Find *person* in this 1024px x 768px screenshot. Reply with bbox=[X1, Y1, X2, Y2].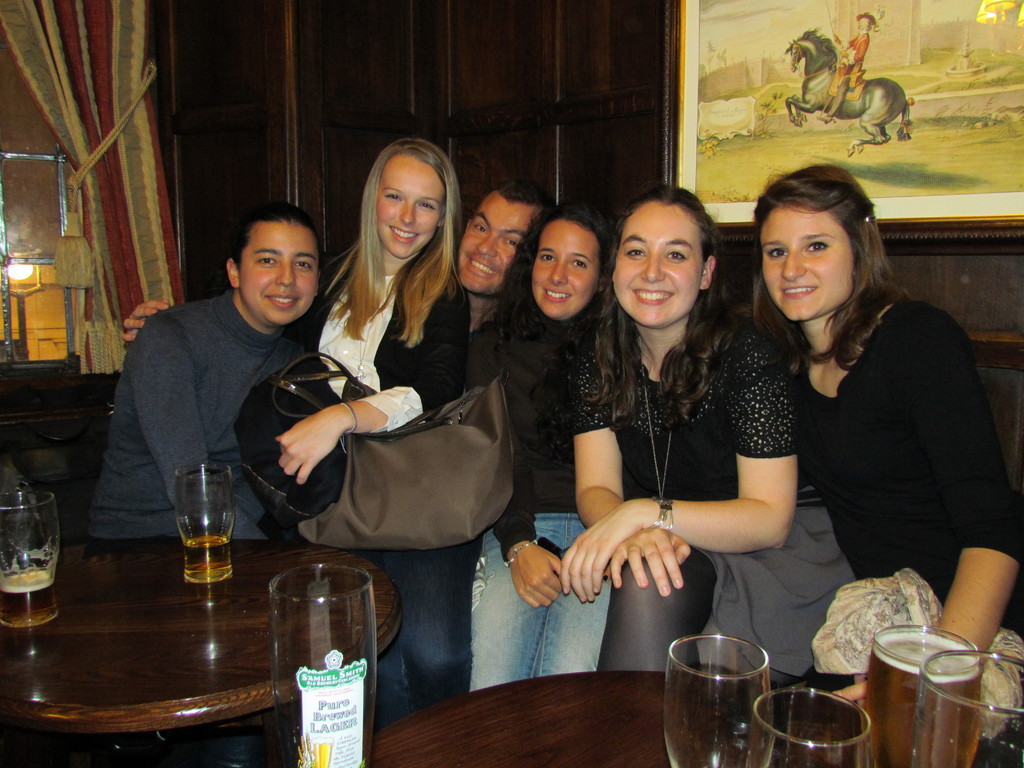
bbox=[460, 208, 618, 720].
